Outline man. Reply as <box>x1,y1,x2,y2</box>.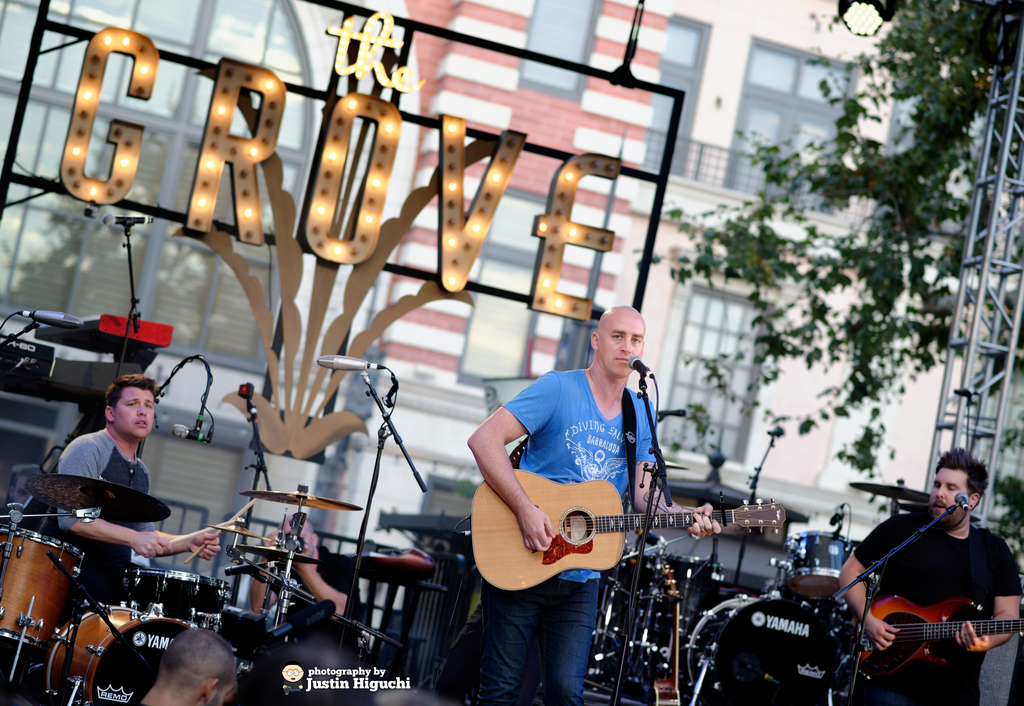
<box>458,307,705,680</box>.
